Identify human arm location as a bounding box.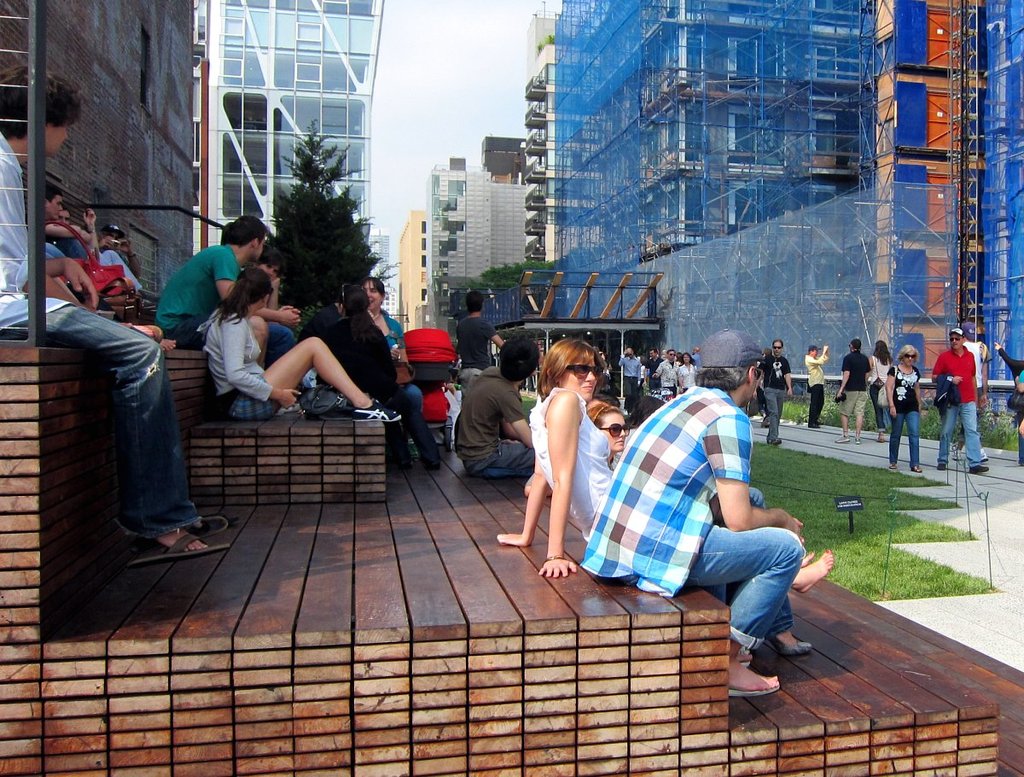
l=44, t=220, r=89, b=248.
